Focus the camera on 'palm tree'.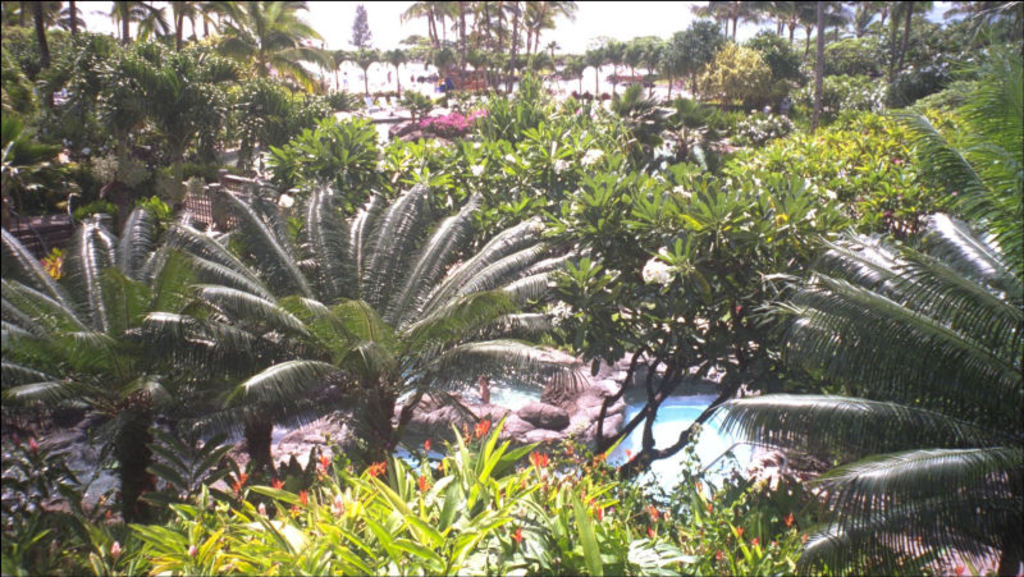
Focus region: detection(0, 238, 177, 523).
